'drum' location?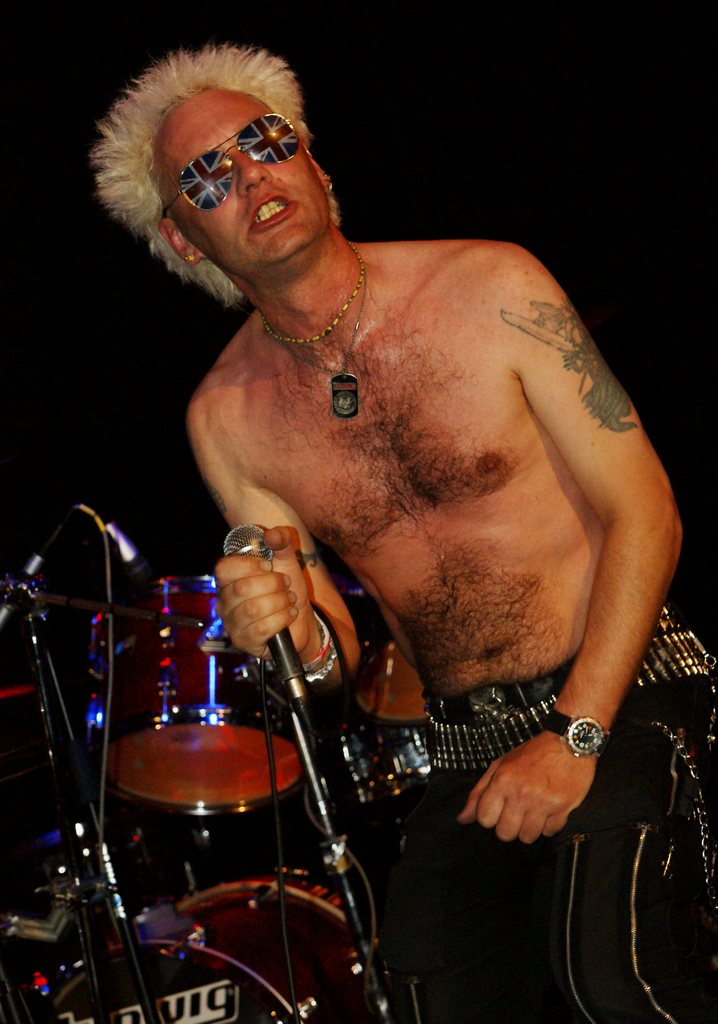
(x1=102, y1=569, x2=306, y2=810)
